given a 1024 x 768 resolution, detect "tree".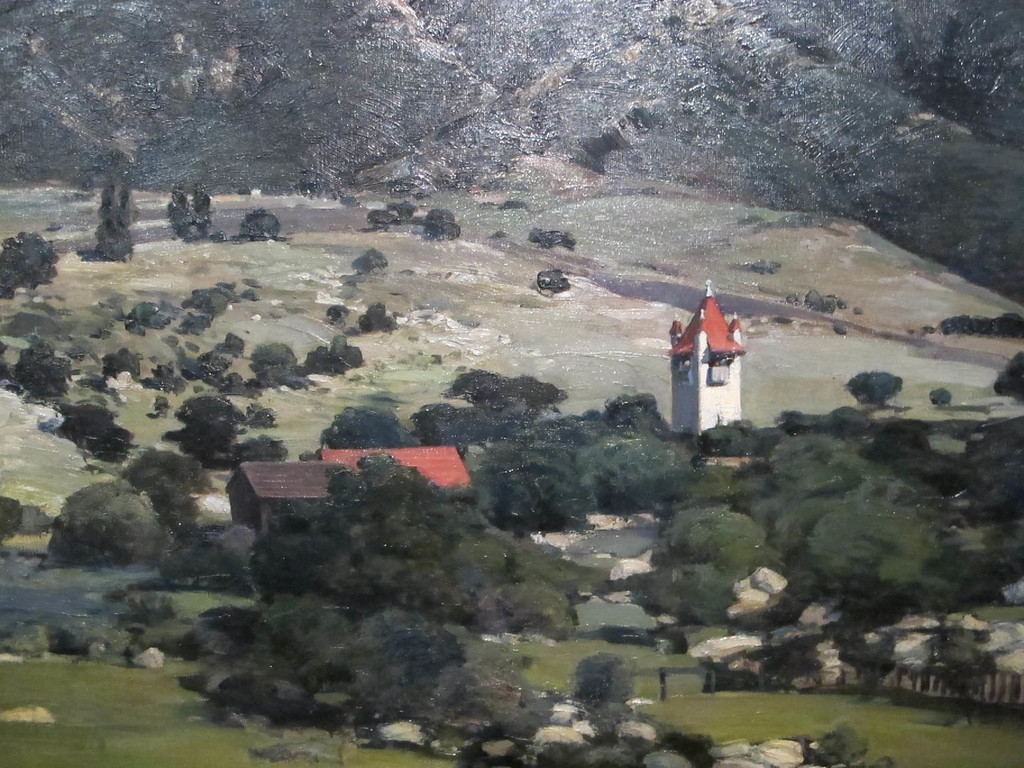
<bbox>12, 343, 76, 392</bbox>.
